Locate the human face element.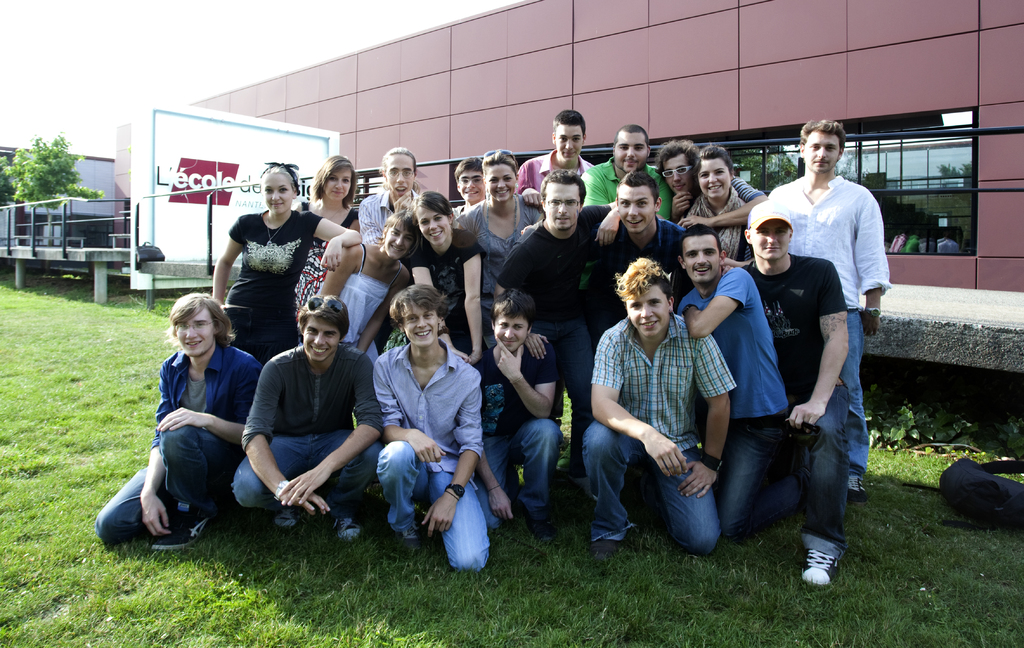
Element bbox: Rect(495, 318, 525, 351).
